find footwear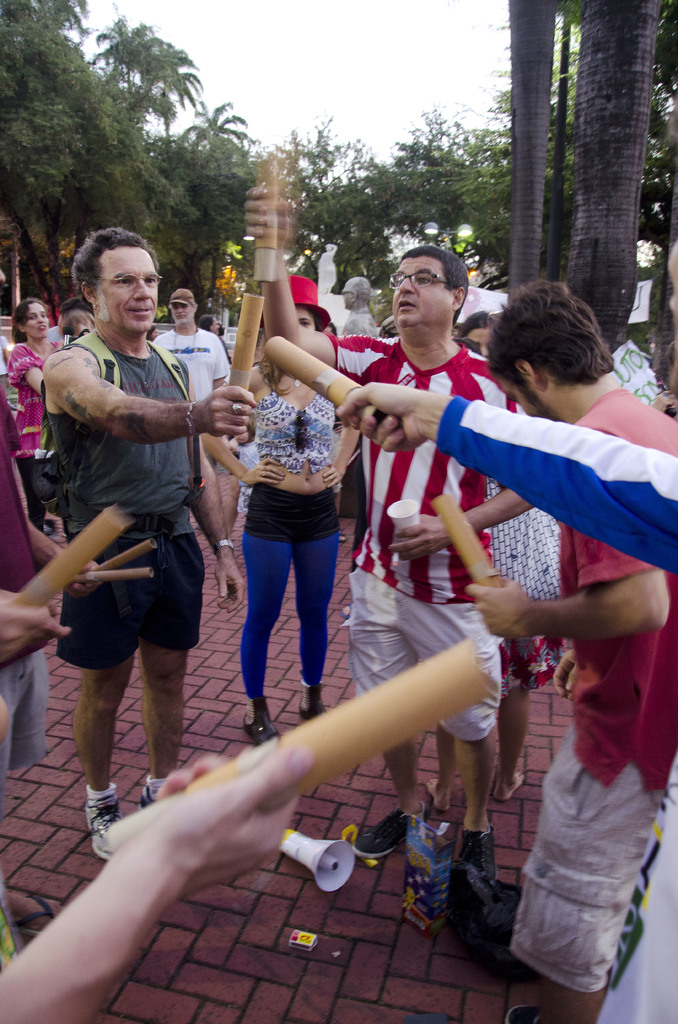
locate(136, 777, 166, 819)
